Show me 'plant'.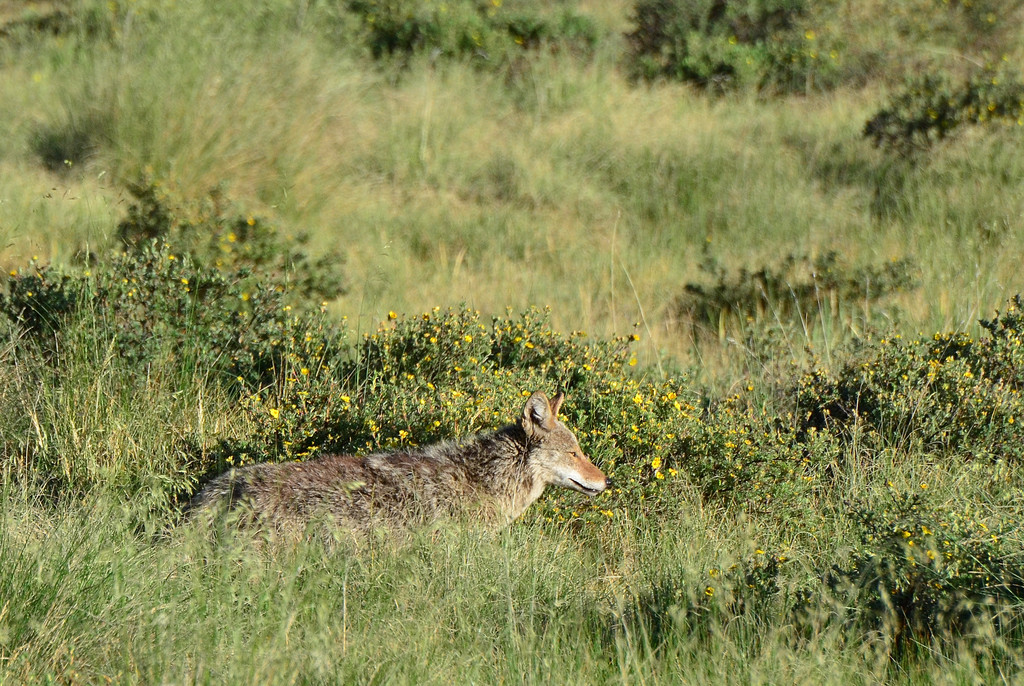
'plant' is here: region(27, 54, 392, 437).
